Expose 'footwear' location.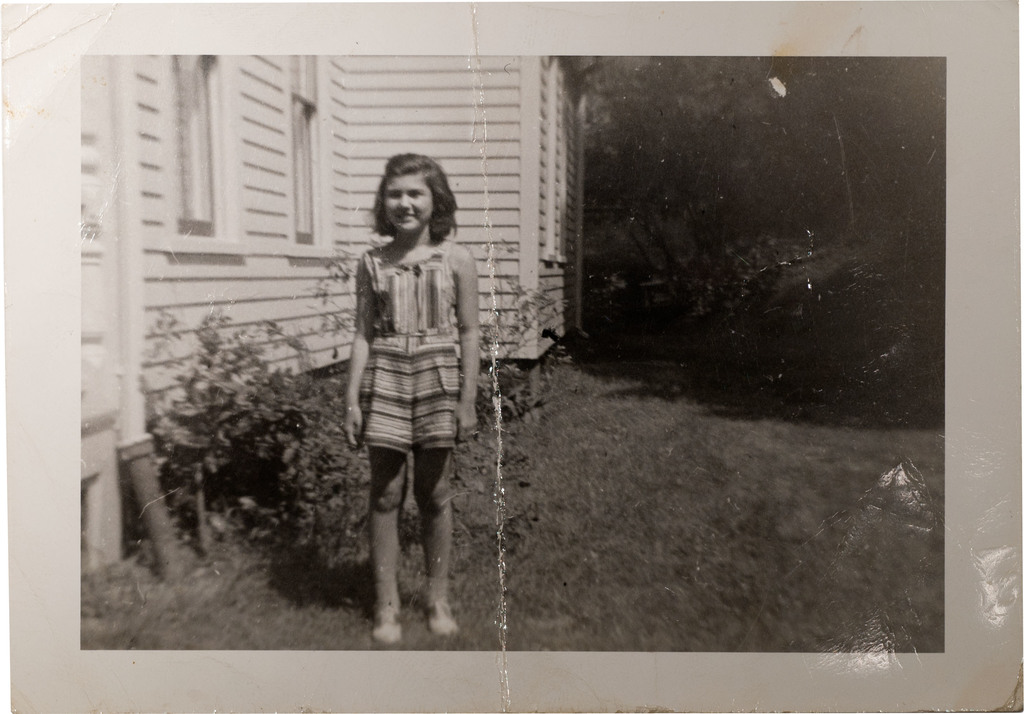
Exposed at [left=427, top=588, right=457, bottom=639].
